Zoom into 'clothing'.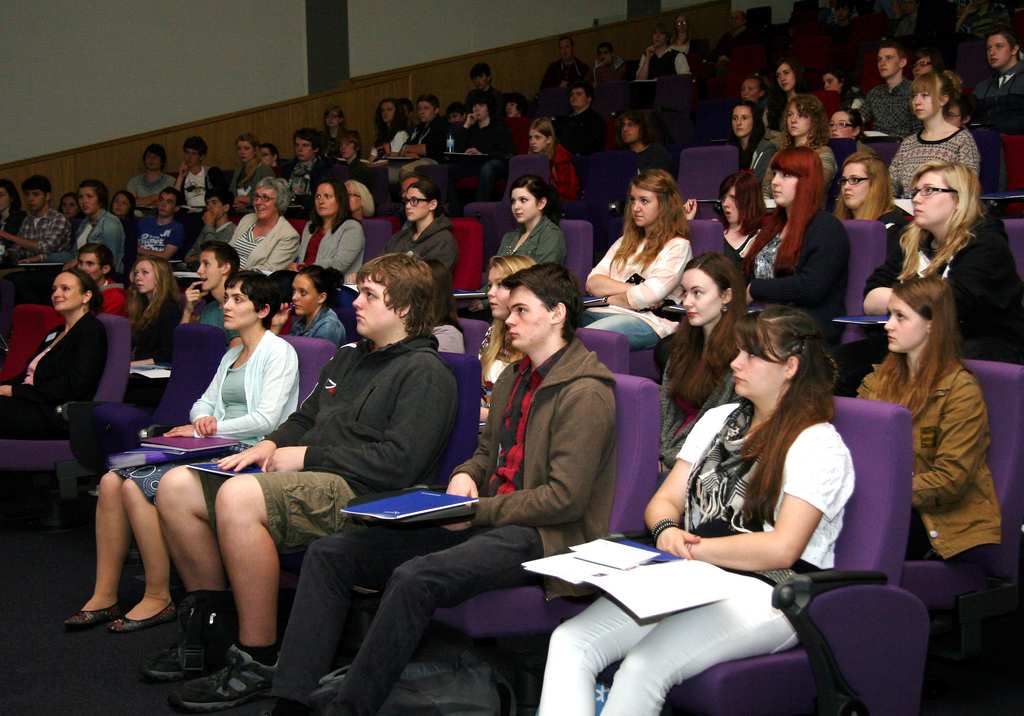
Zoom target: [179,169,196,207].
